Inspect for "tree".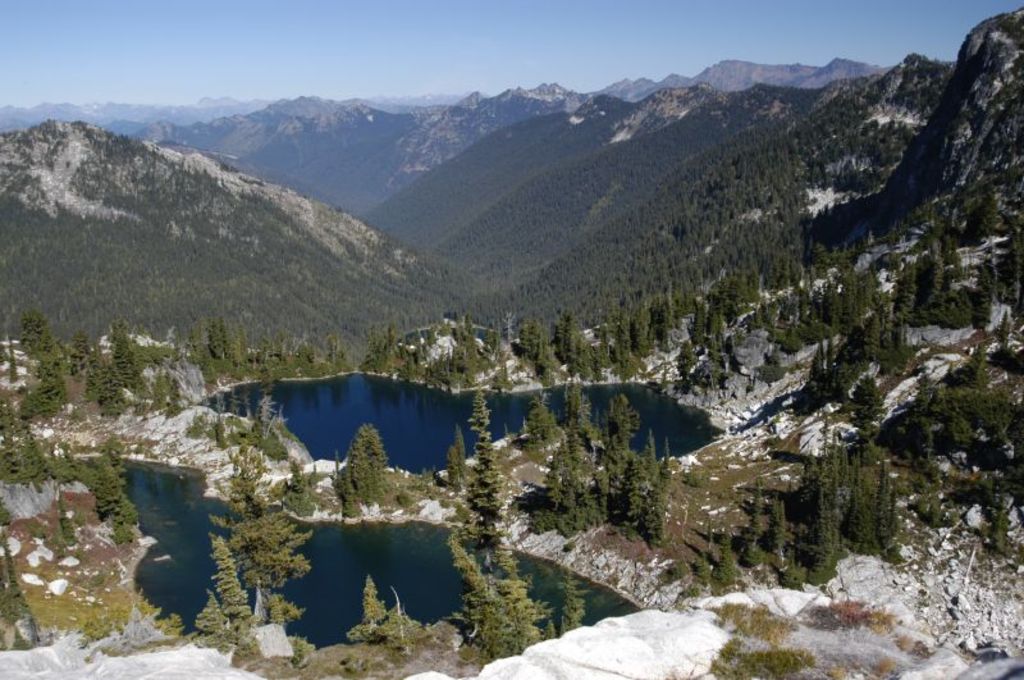
Inspection: <bbox>476, 387, 495, 455</bbox>.
